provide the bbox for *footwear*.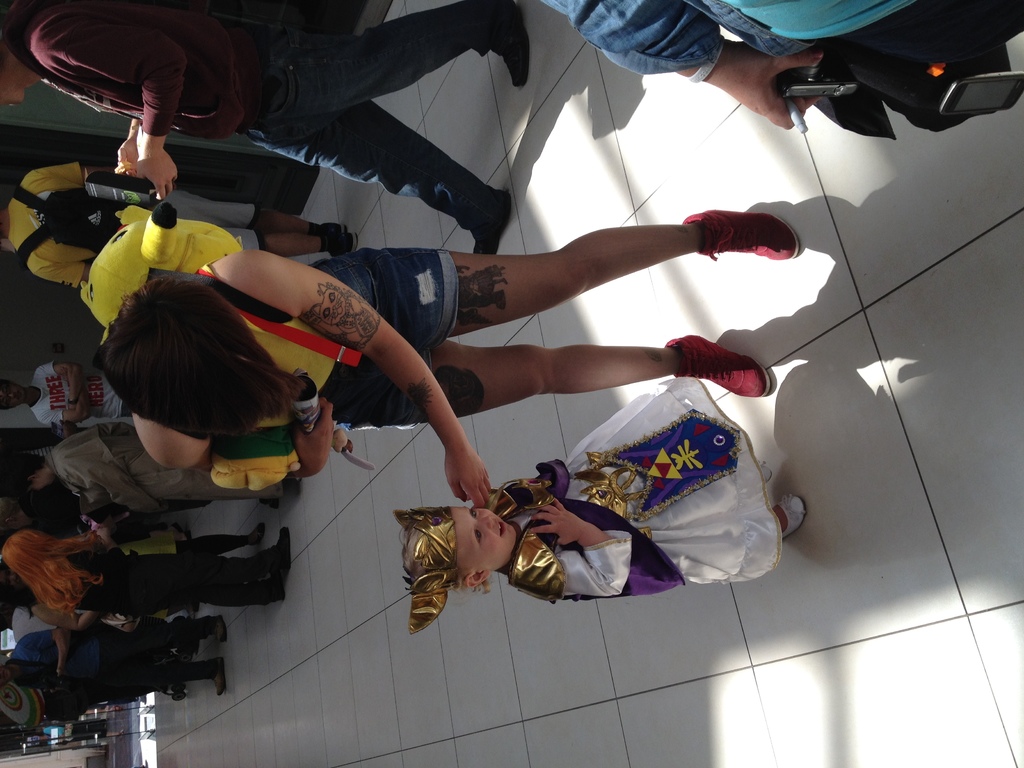
bbox=(248, 526, 268, 543).
